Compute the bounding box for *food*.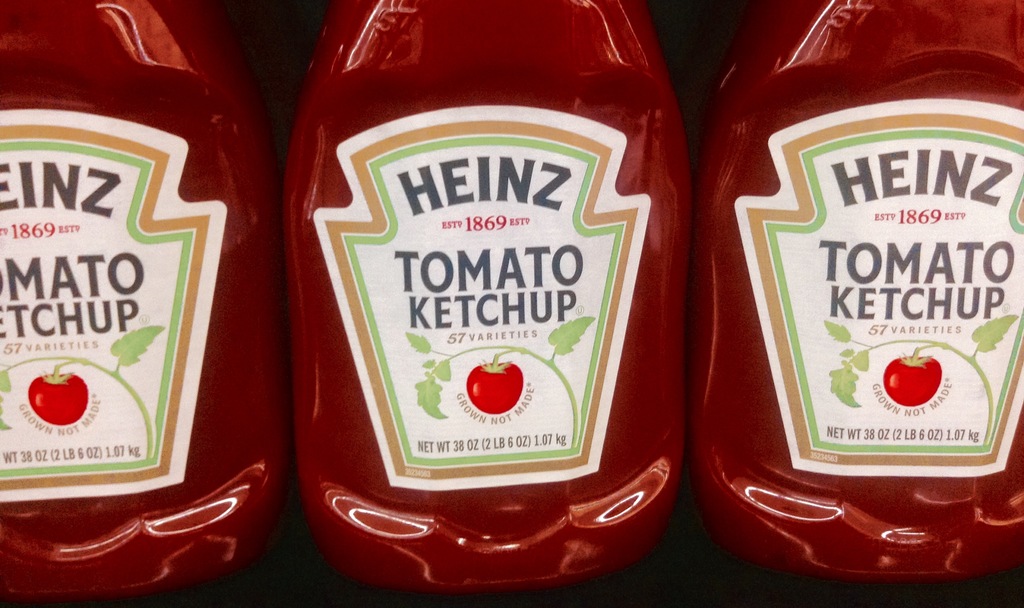
<region>26, 373, 89, 427</region>.
